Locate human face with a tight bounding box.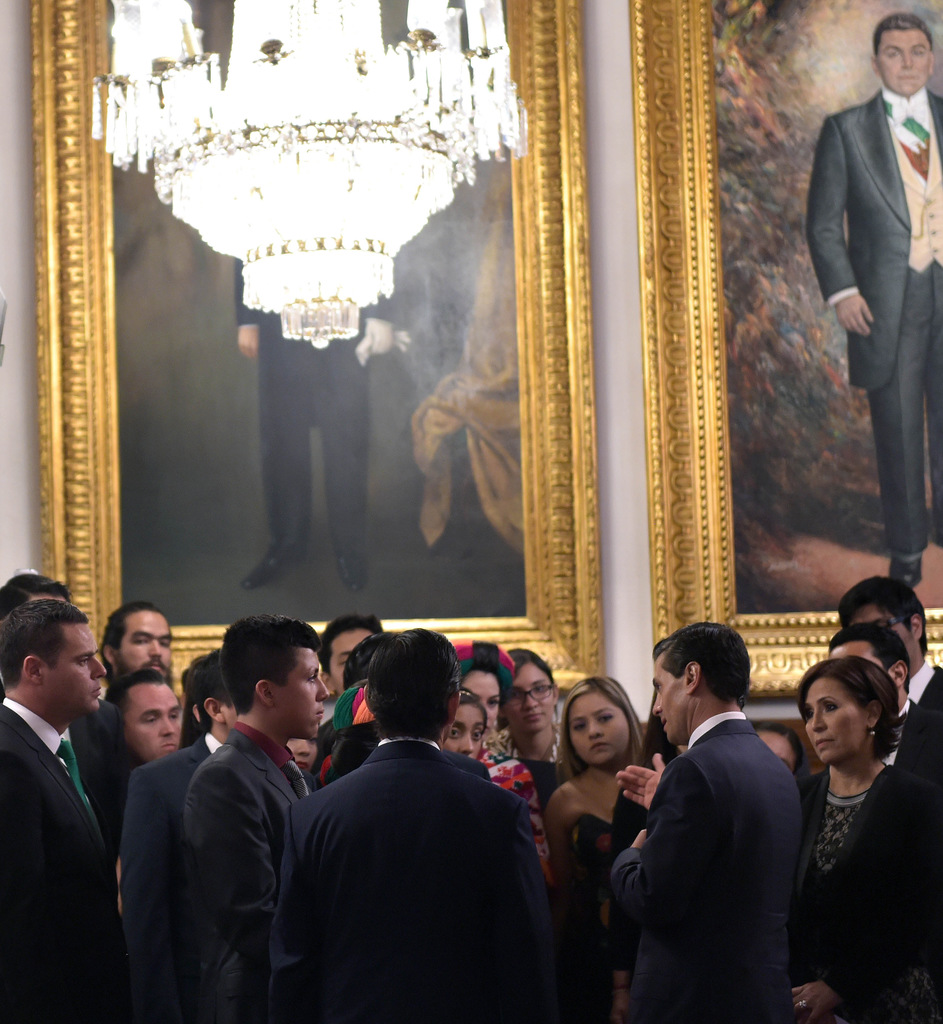
462,673,502,725.
